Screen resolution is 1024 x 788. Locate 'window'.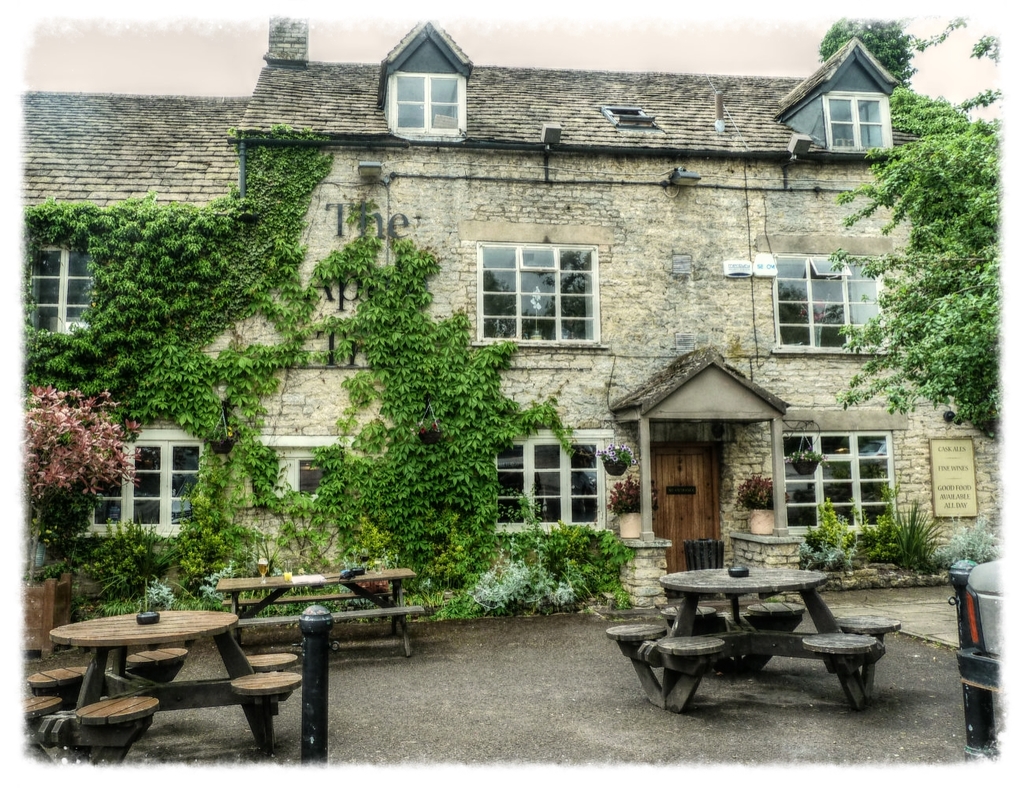
Rect(496, 429, 610, 539).
